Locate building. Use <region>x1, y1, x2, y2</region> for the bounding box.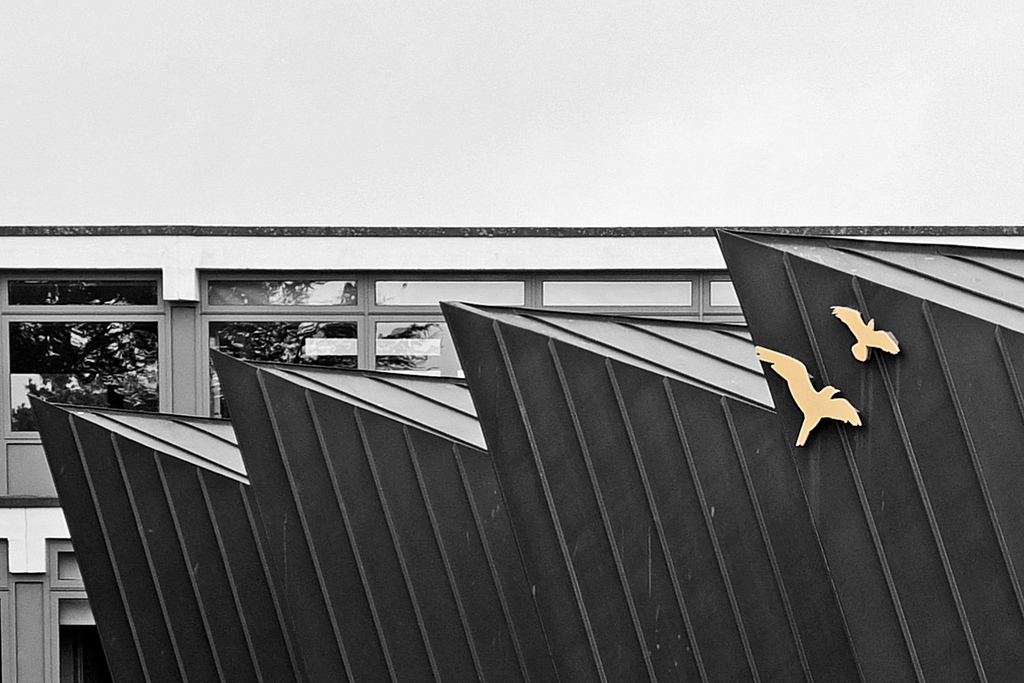
<region>0, 221, 1023, 682</region>.
